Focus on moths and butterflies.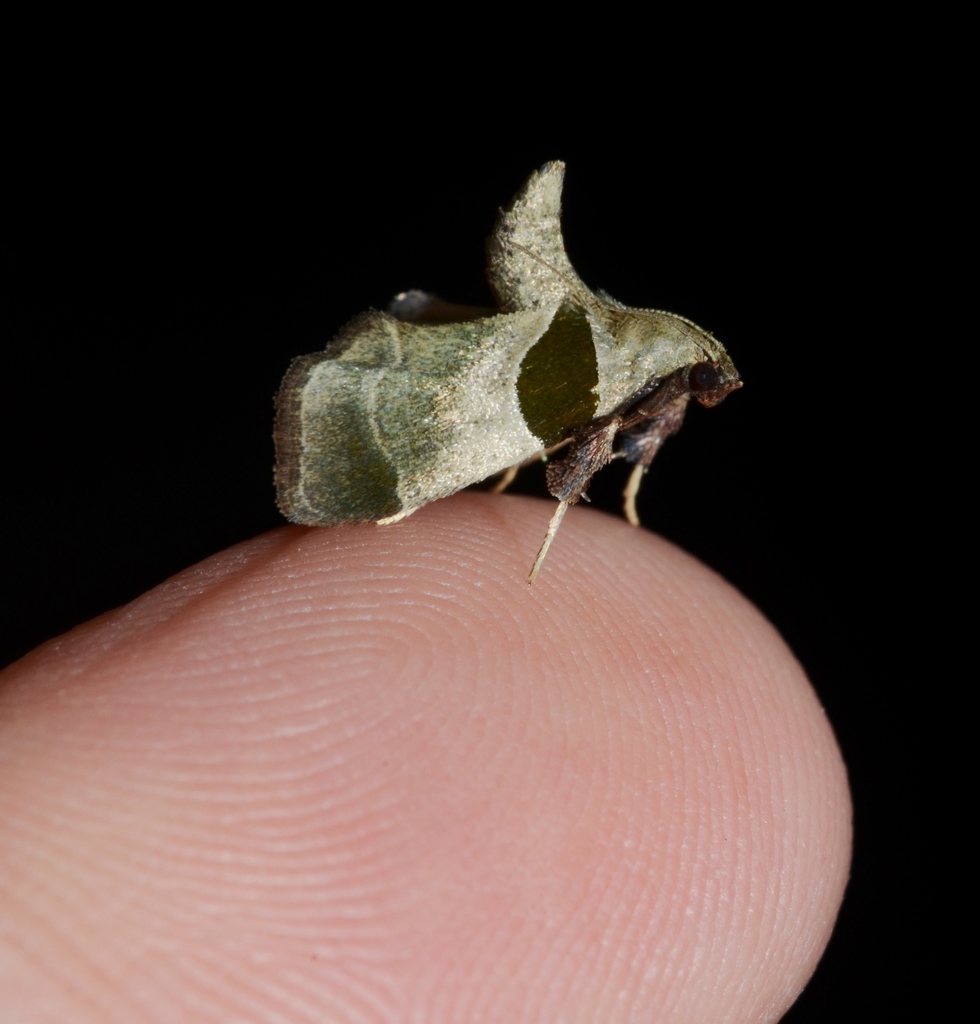
Focused at BBox(277, 154, 756, 589).
